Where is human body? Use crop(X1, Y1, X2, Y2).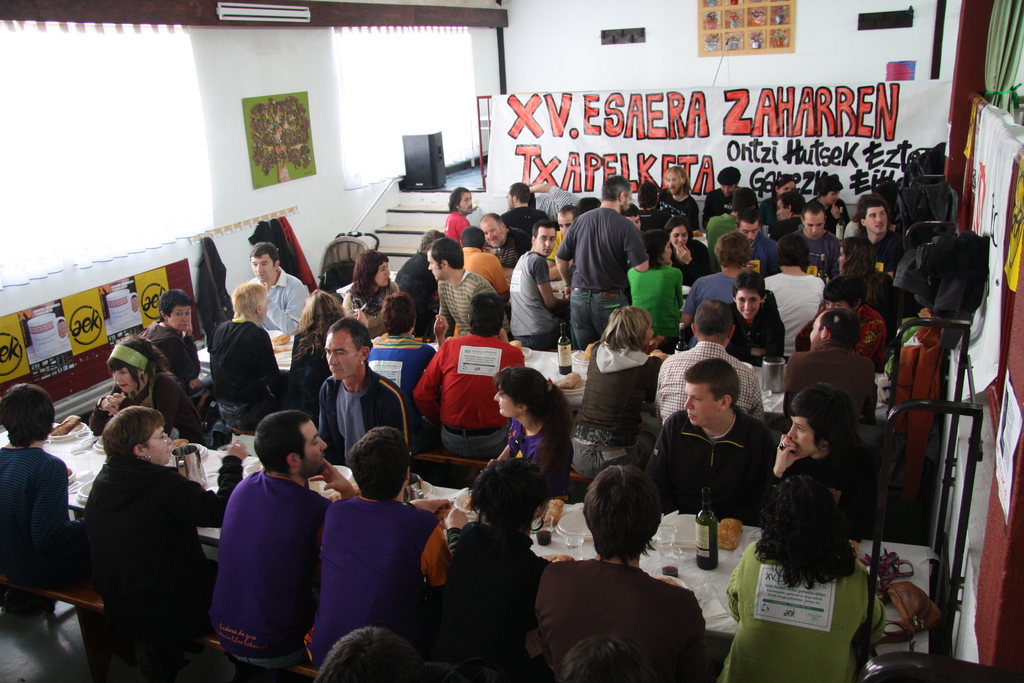
crop(703, 171, 764, 229).
